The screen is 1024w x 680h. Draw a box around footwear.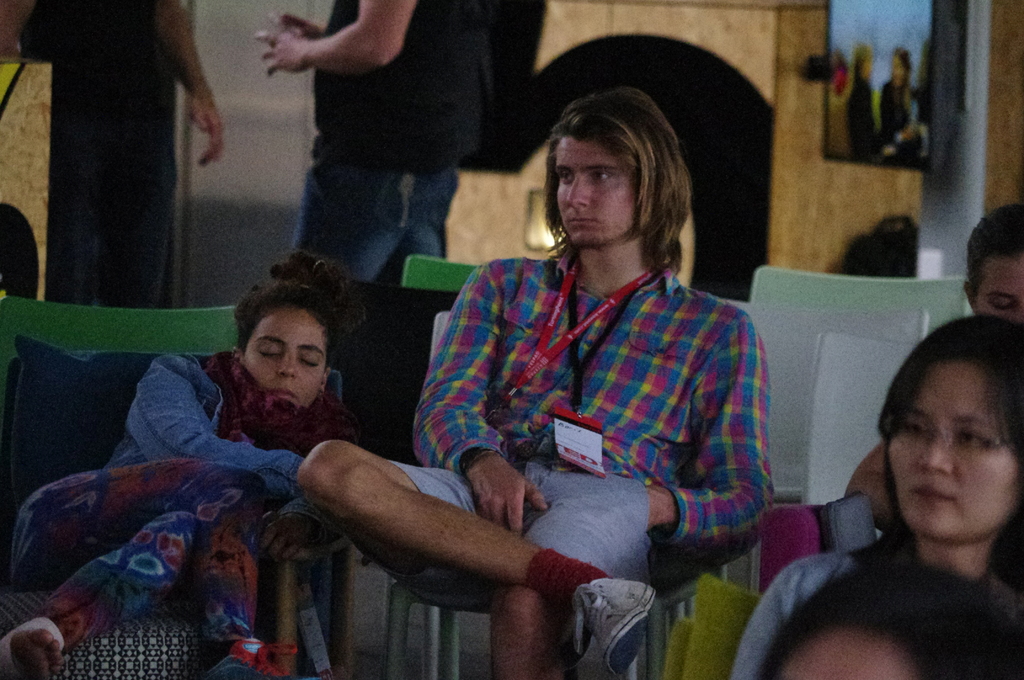
rect(581, 582, 676, 665).
